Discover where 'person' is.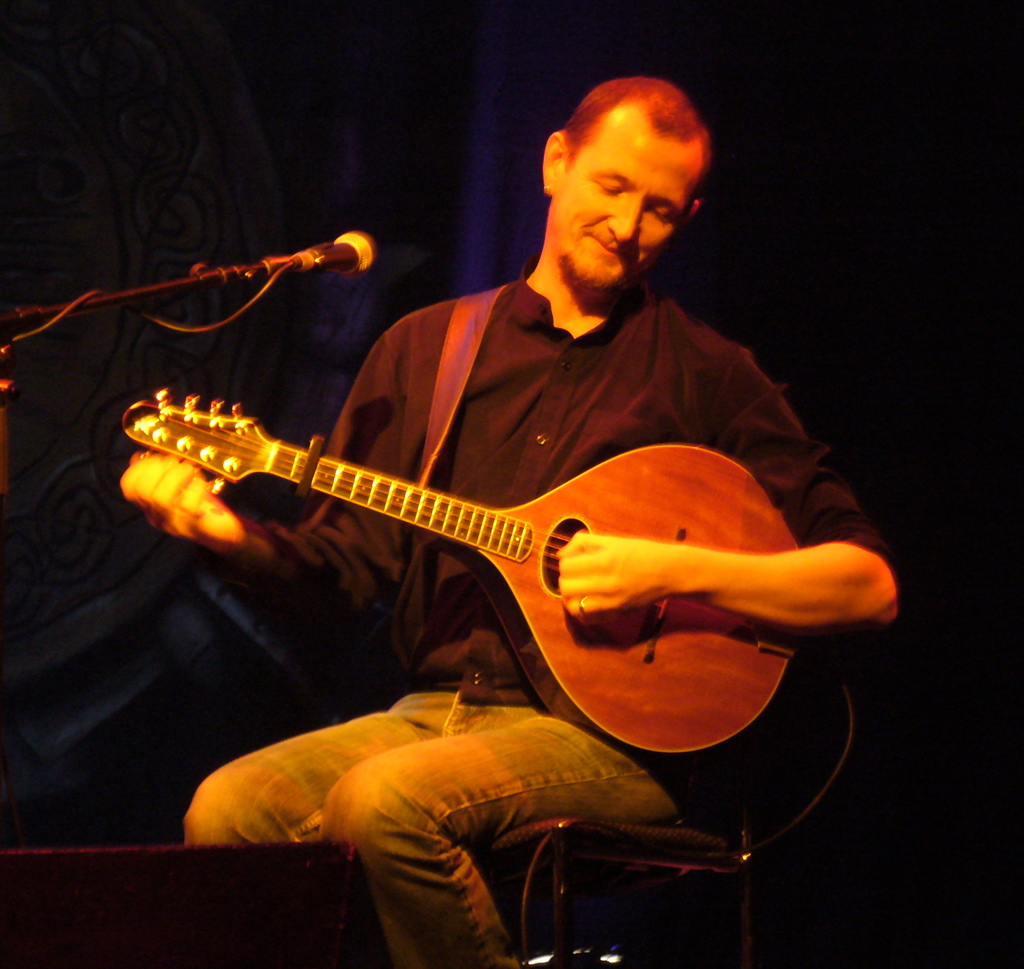
Discovered at bbox=[118, 83, 903, 968].
